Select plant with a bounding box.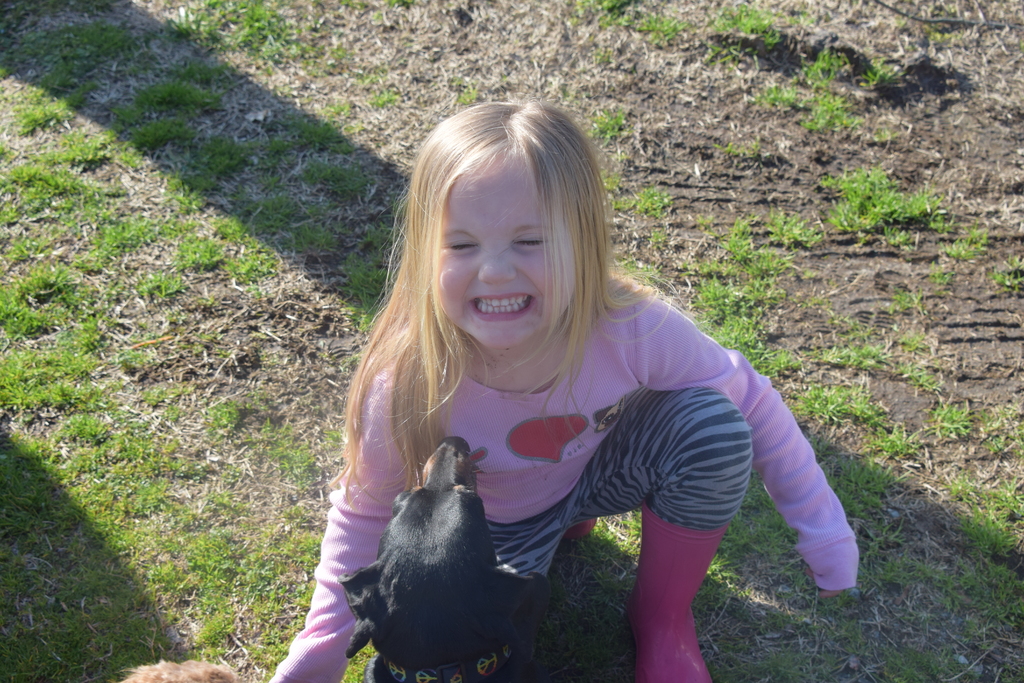
pyautogui.locateOnScreen(803, 338, 917, 368).
